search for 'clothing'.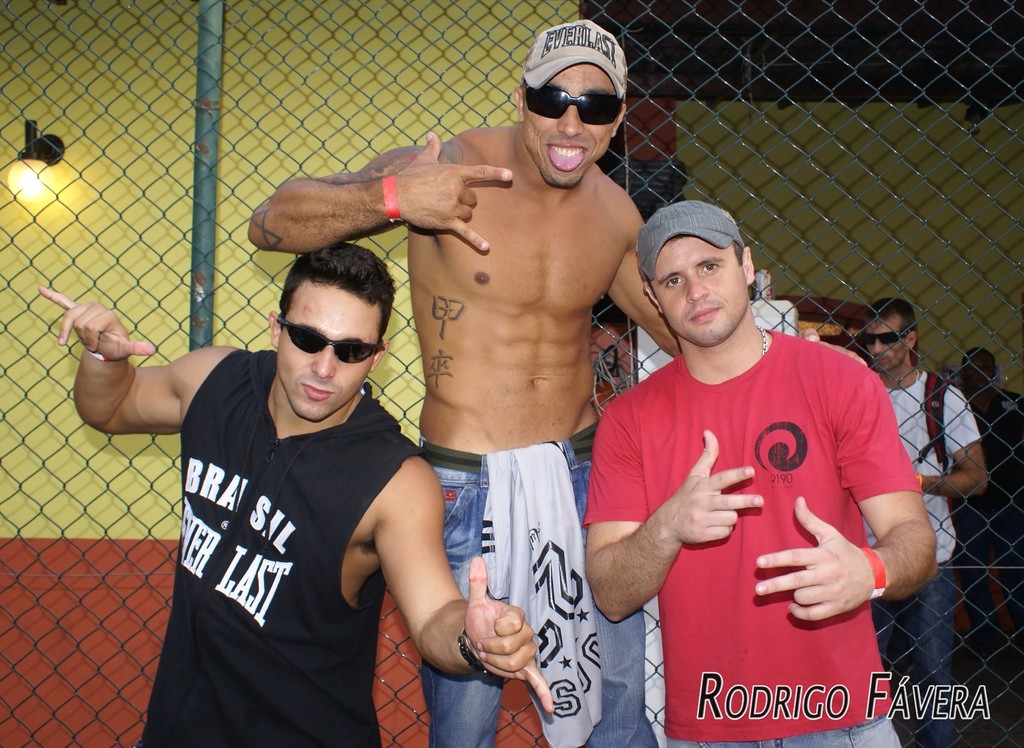
Found at Rect(414, 414, 655, 747).
